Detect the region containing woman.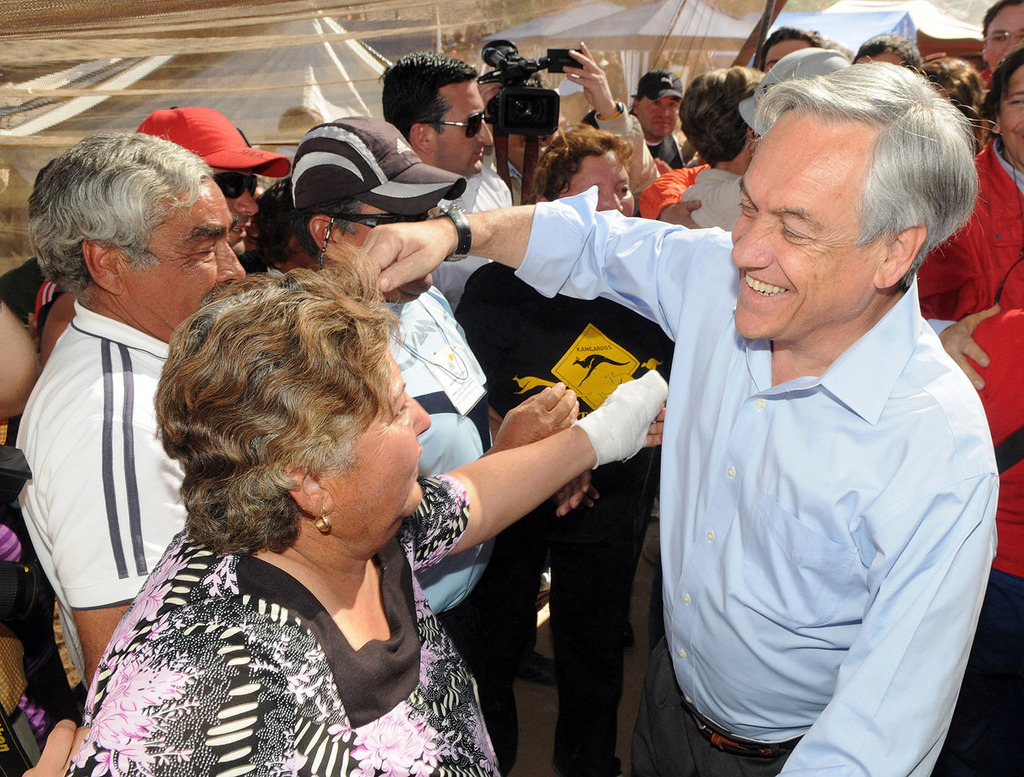
61 193 588 769.
